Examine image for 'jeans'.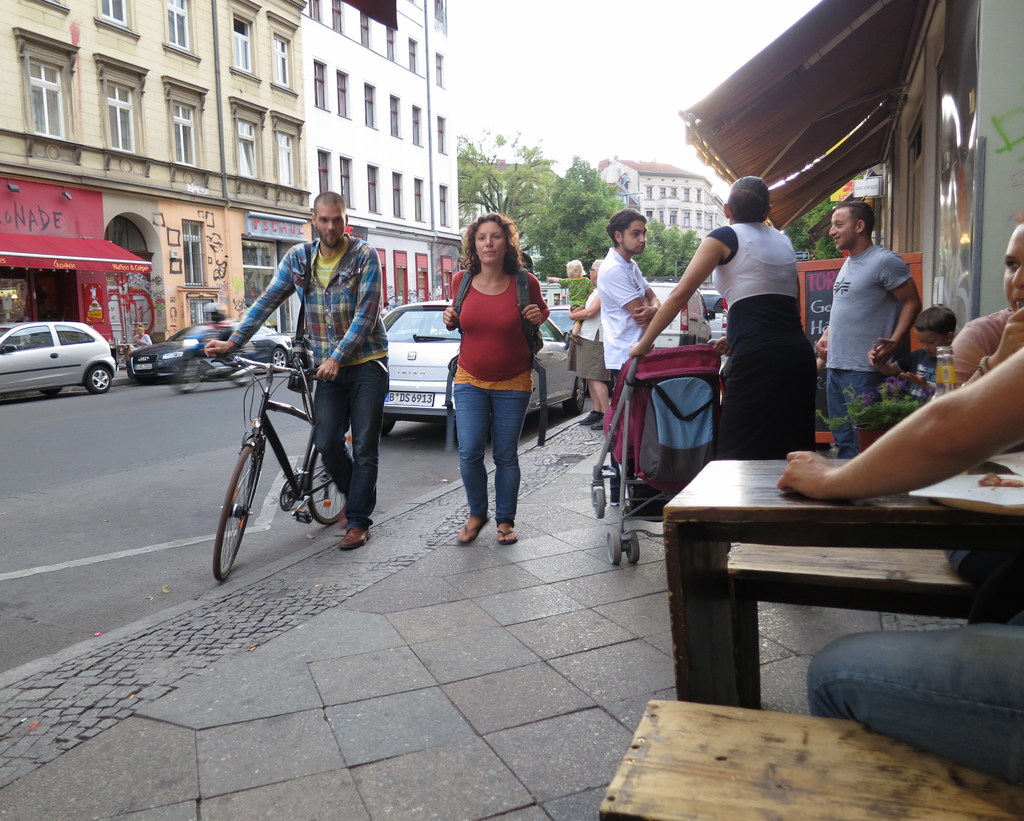
Examination result: box=[804, 623, 1023, 783].
